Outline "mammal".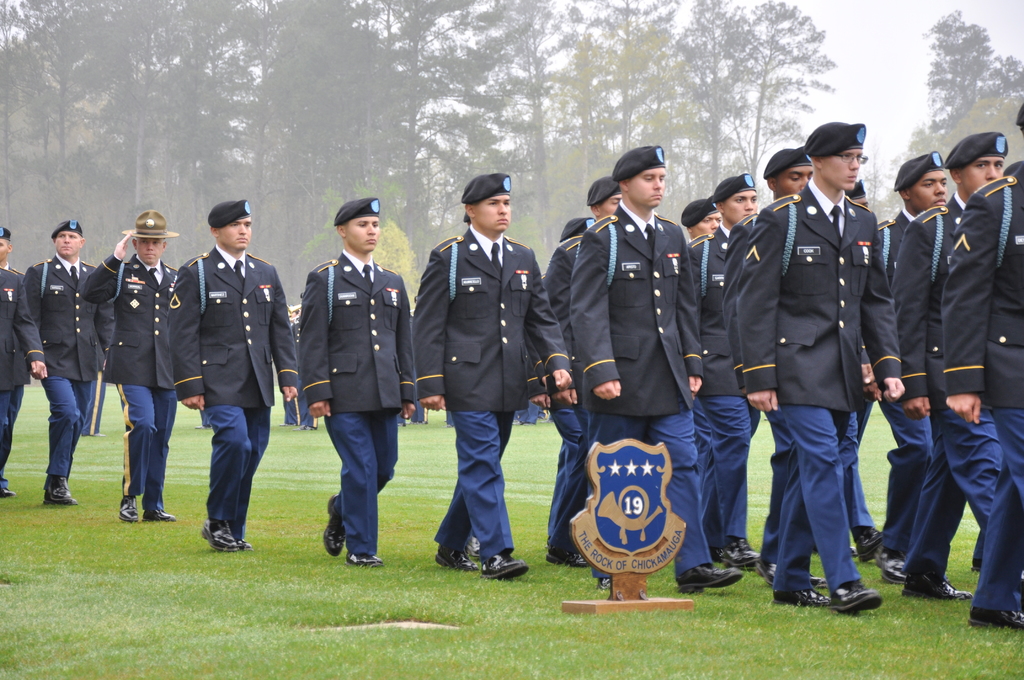
Outline: region(22, 216, 116, 502).
